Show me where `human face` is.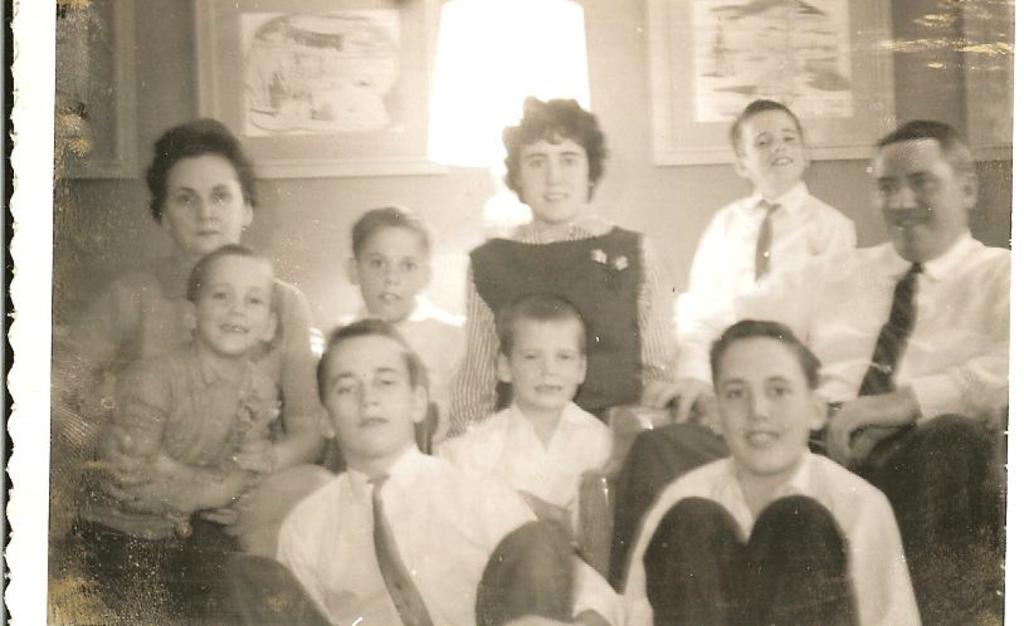
`human face` is at (left=873, top=138, right=965, bottom=261).
